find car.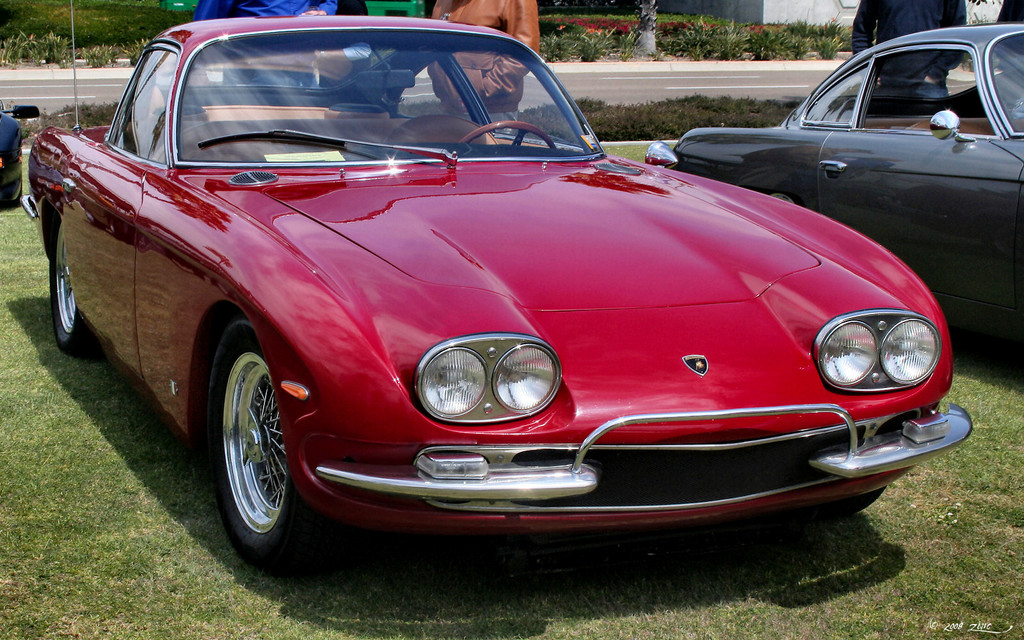
0:104:35:209.
